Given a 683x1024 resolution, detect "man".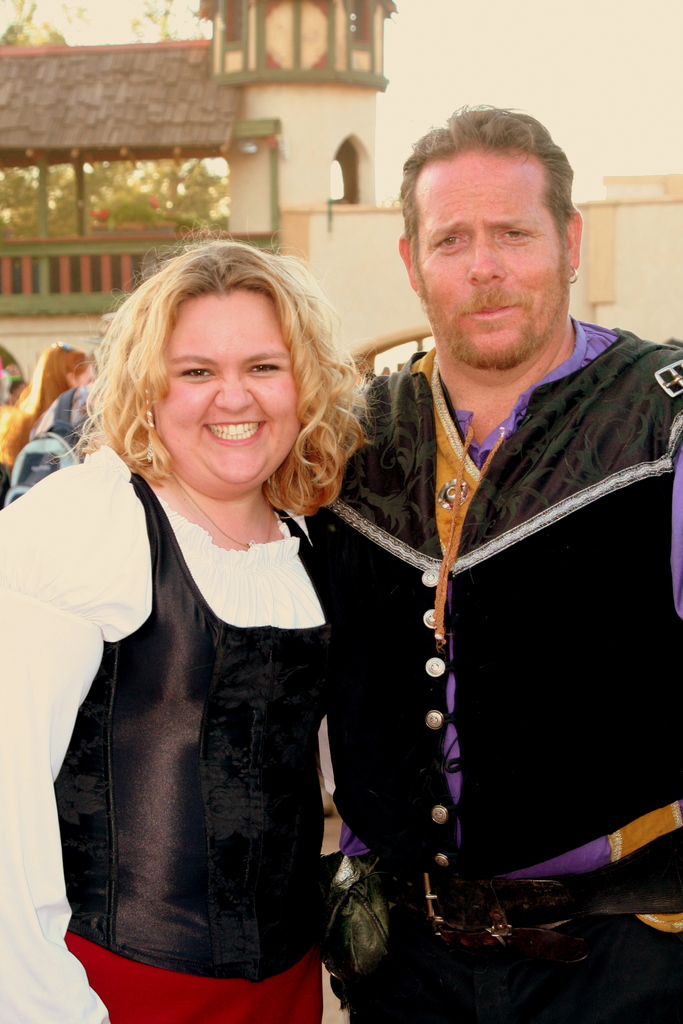
left=281, top=114, right=661, bottom=1004.
